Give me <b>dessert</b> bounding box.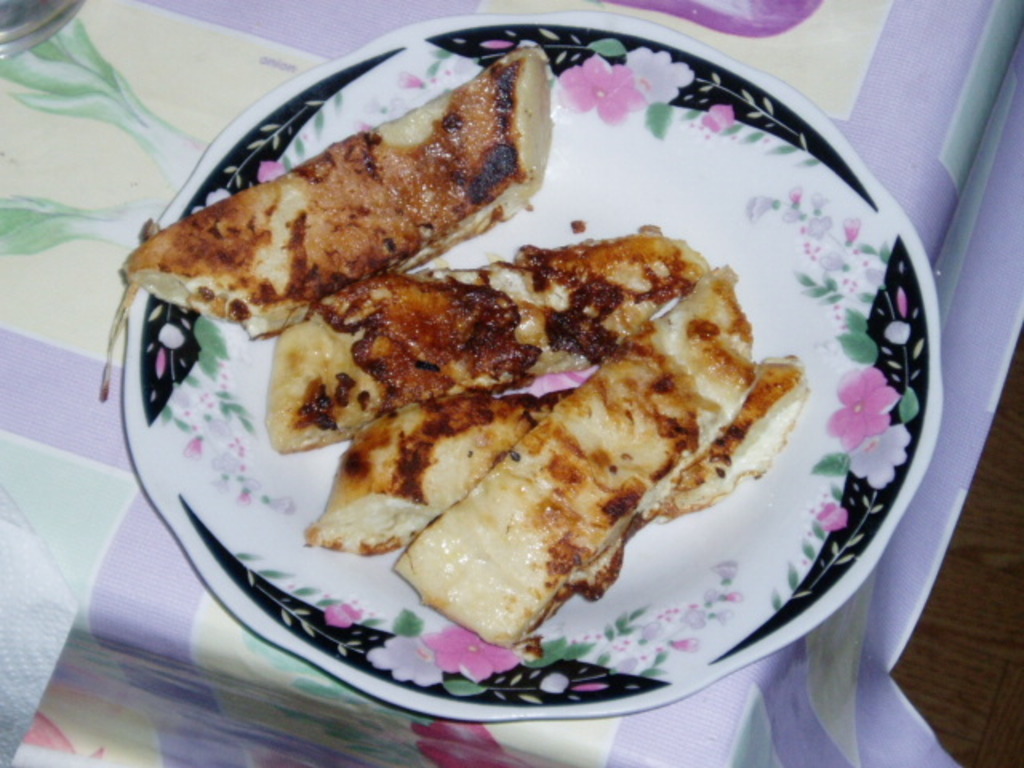
bbox=(171, 182, 848, 694).
